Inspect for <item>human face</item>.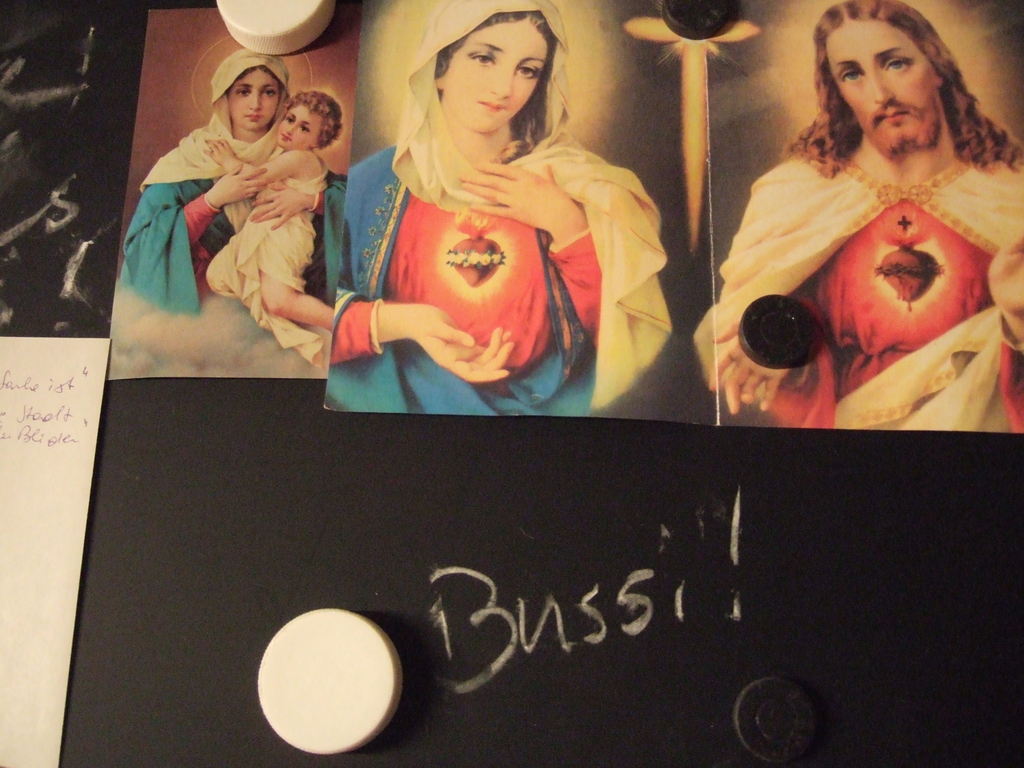
Inspection: (x1=442, y1=24, x2=545, y2=135).
